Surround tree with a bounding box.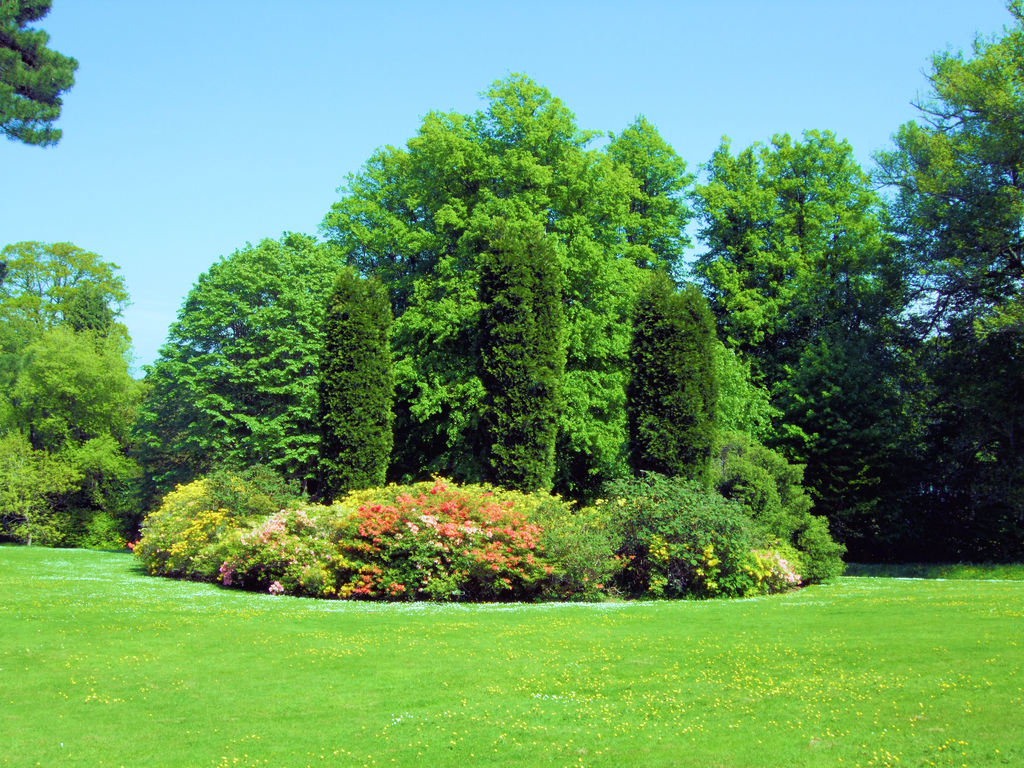
(x1=871, y1=0, x2=1023, y2=352).
